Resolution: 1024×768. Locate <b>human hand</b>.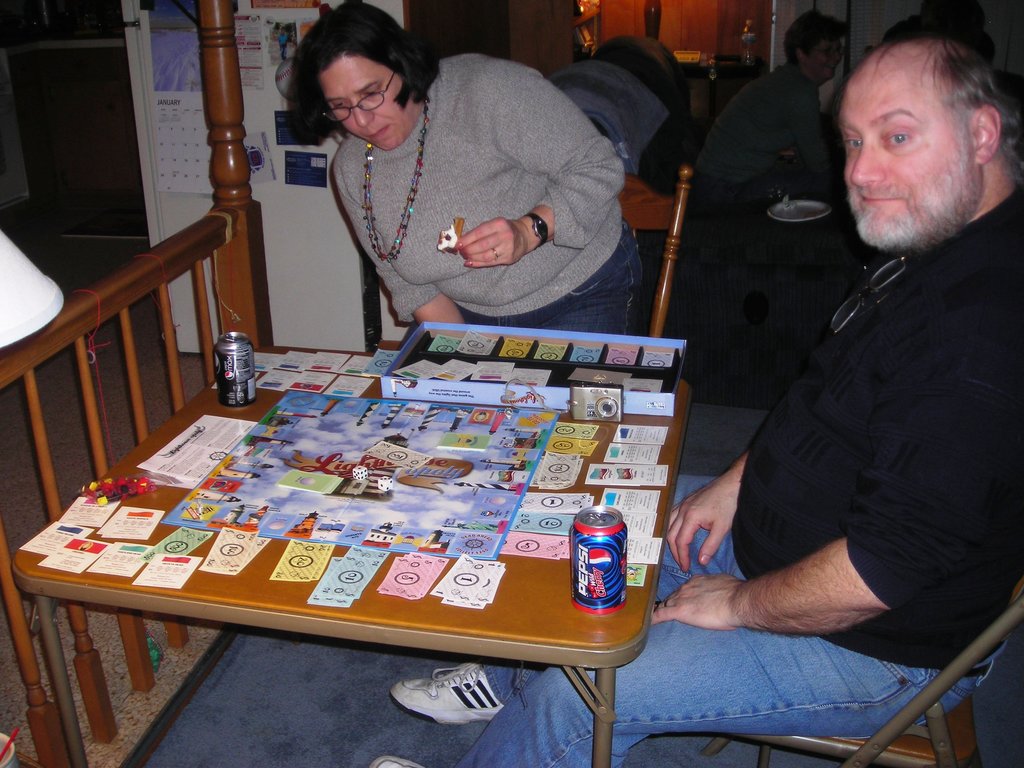
bbox=(667, 455, 724, 594).
